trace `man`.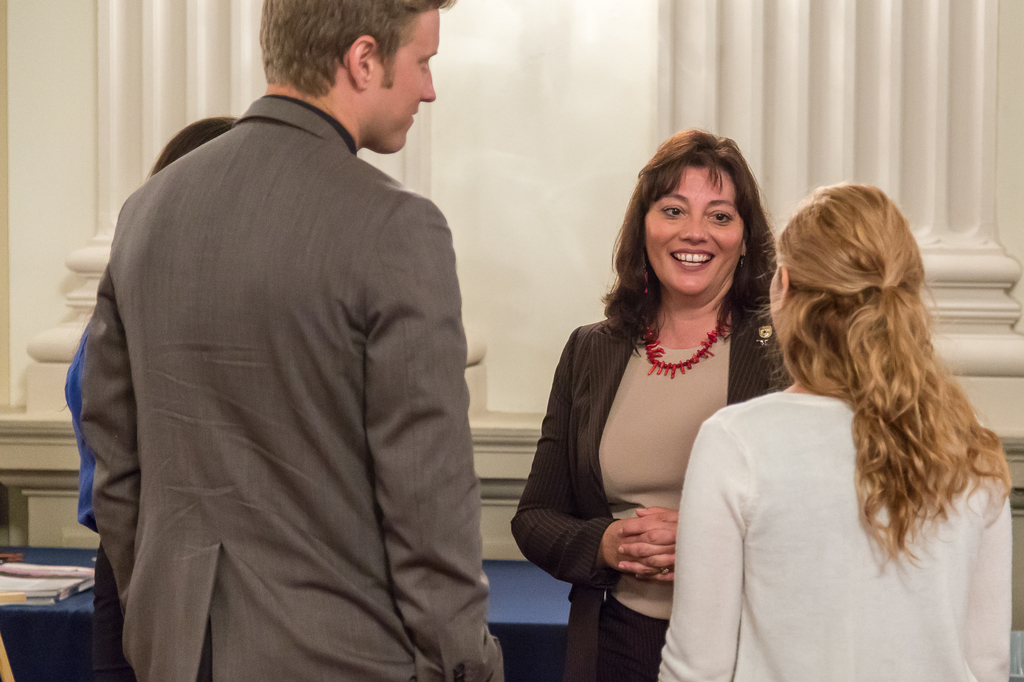
Traced to (x1=66, y1=0, x2=518, y2=679).
